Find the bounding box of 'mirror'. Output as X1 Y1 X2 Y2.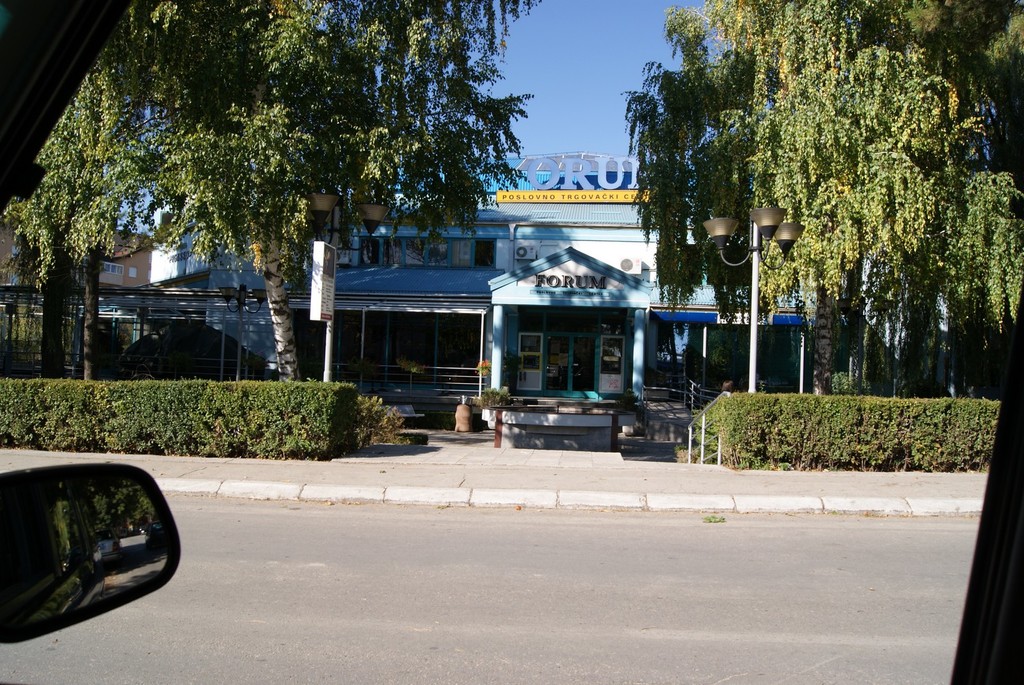
0 467 175 638.
